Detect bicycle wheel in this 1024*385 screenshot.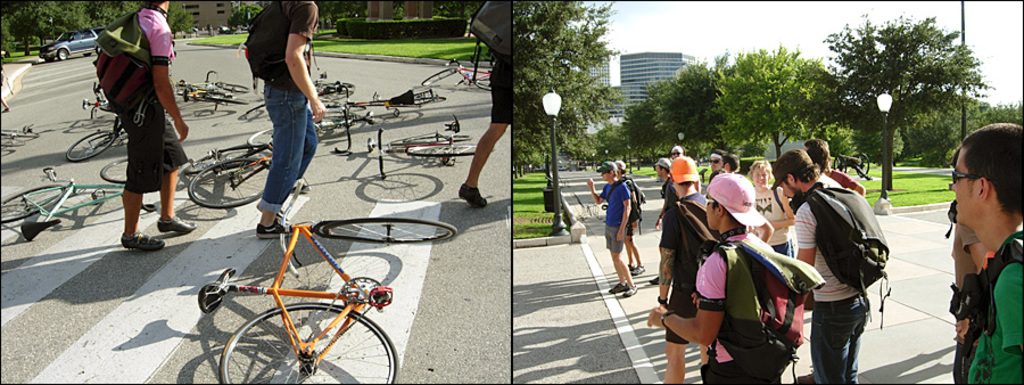
Detection: (187, 158, 269, 210).
